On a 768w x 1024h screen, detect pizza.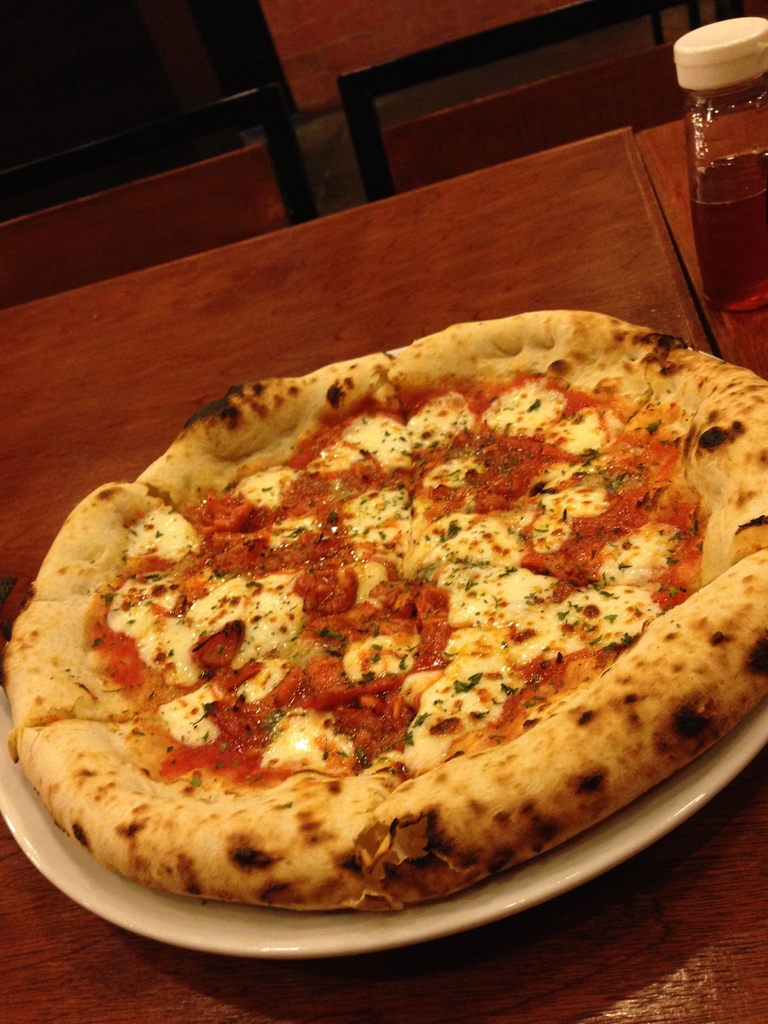
box(1, 288, 767, 909).
